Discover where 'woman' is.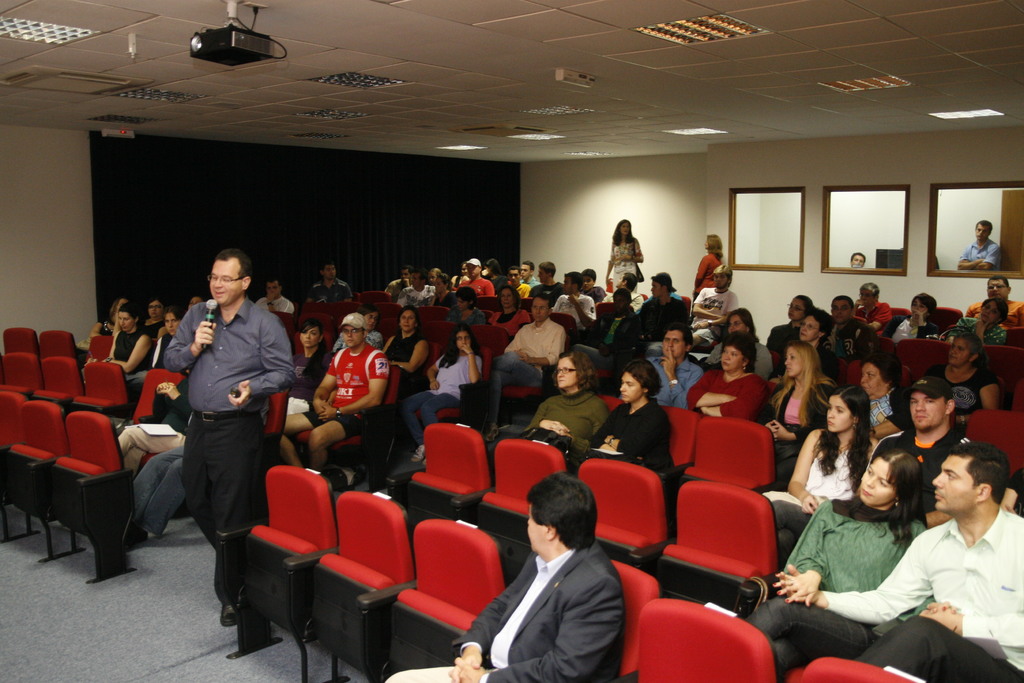
Discovered at left=684, top=334, right=769, bottom=422.
